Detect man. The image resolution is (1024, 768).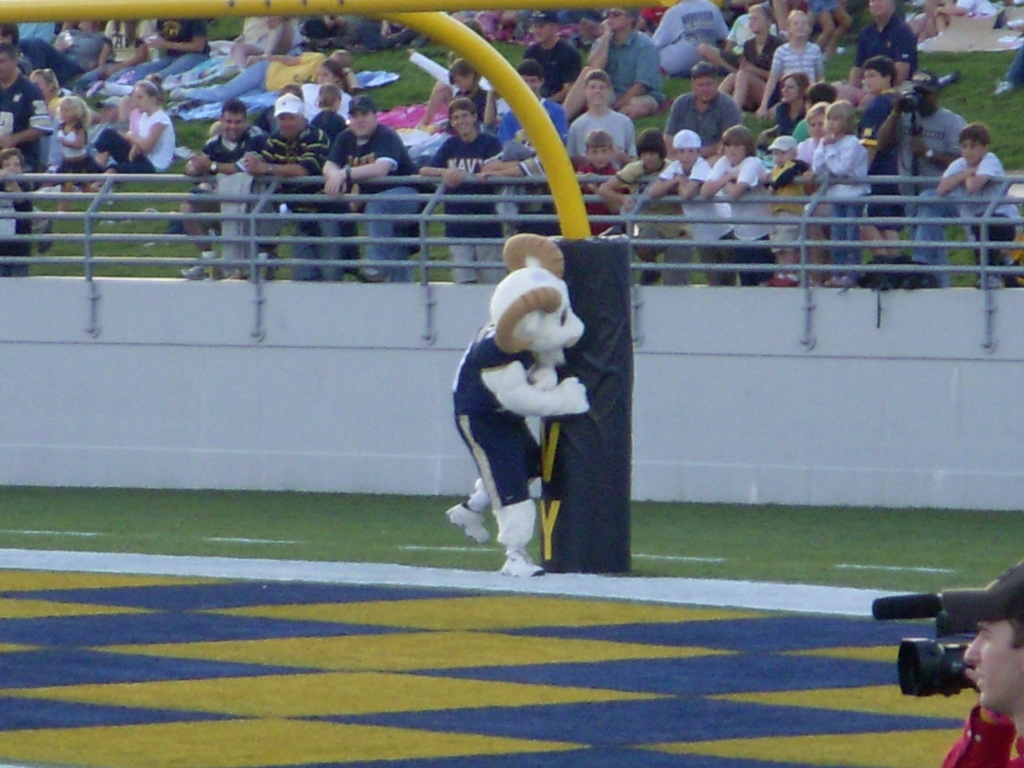
524/10/585/102.
